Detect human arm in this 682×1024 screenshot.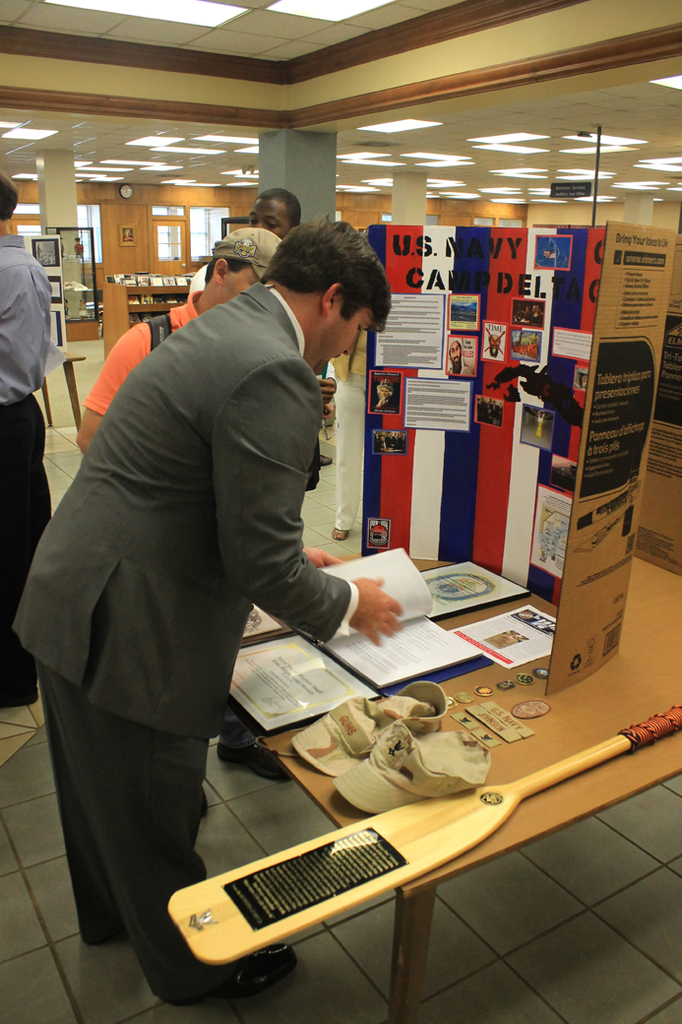
Detection: box(285, 540, 346, 564).
